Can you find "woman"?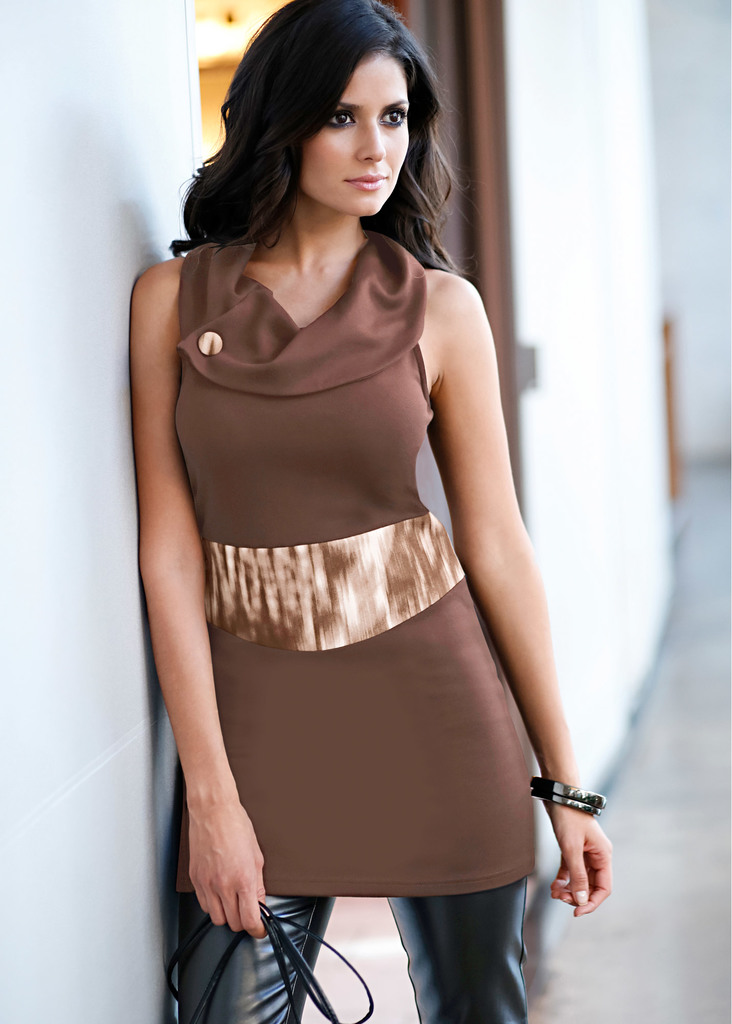
Yes, bounding box: 126:0:630:1023.
